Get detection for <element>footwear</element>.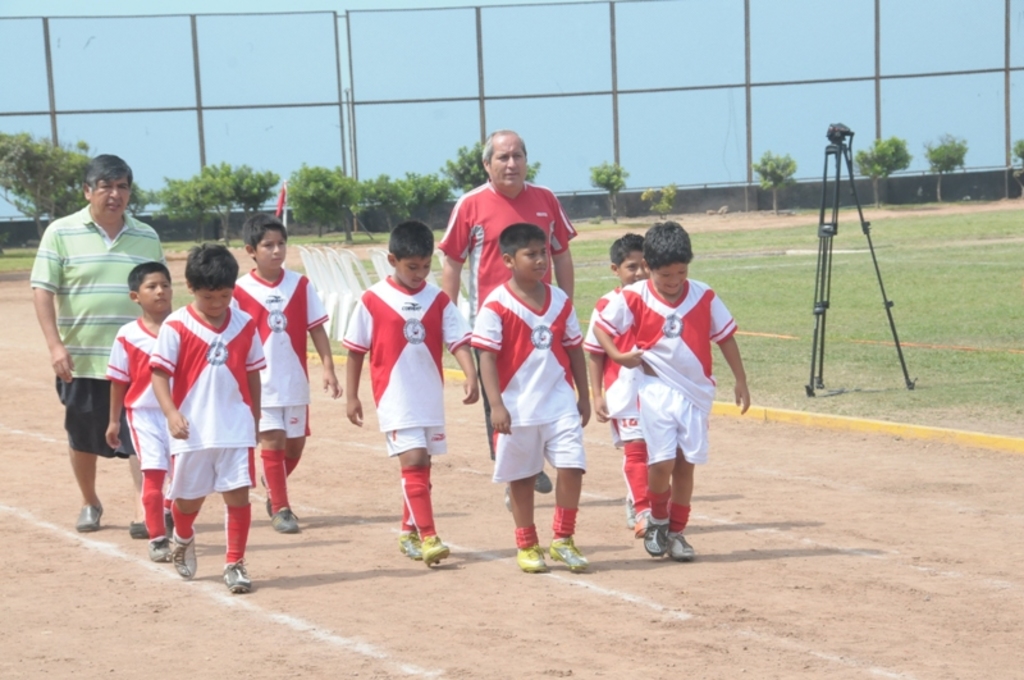
Detection: box=[175, 526, 205, 585].
